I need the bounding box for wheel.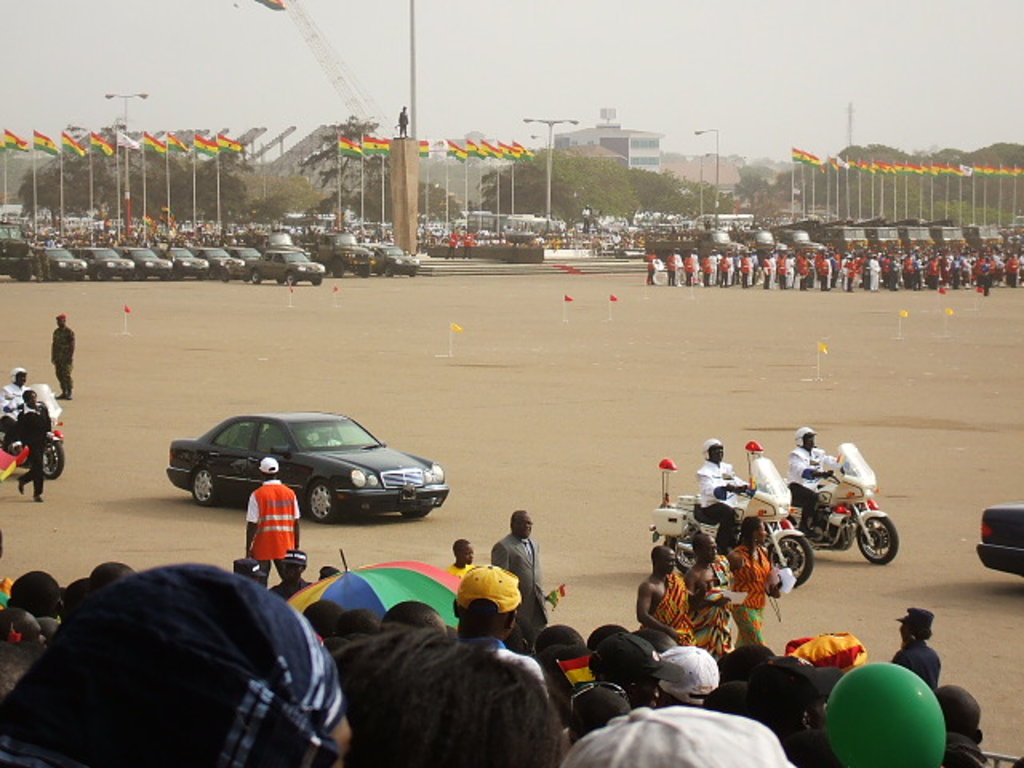
Here it is: detection(403, 510, 426, 518).
